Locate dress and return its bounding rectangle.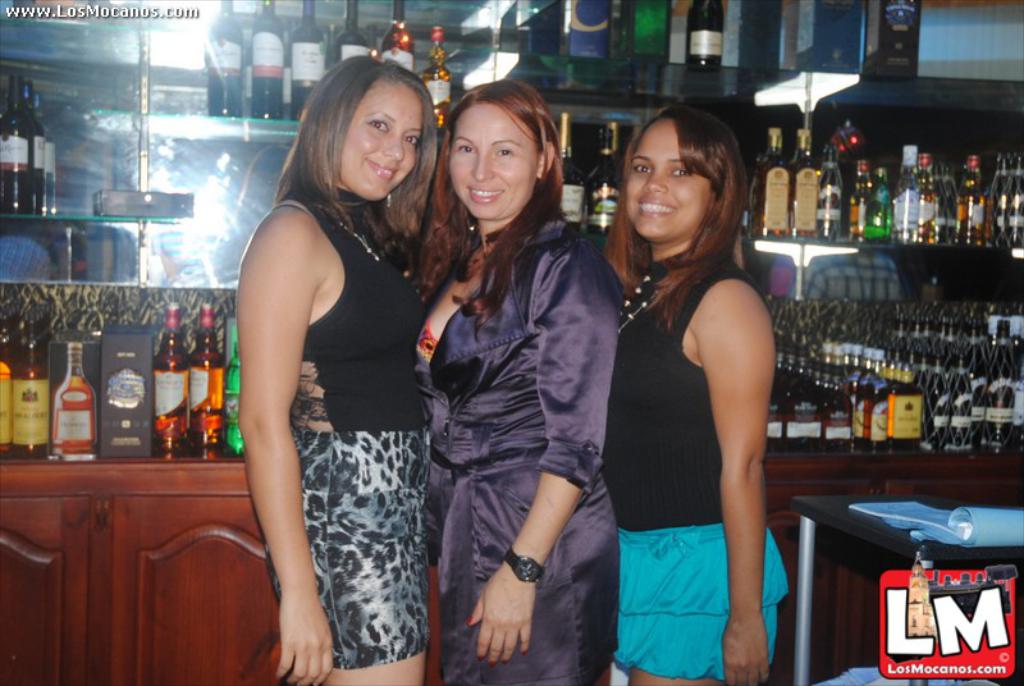
236,145,436,648.
